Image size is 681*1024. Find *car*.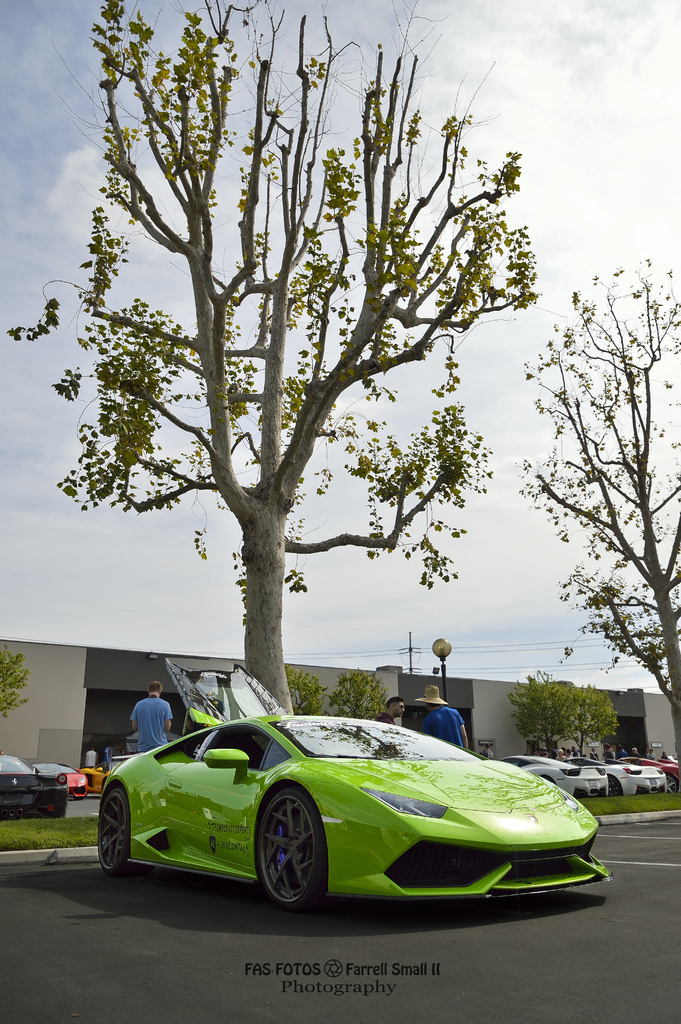
[35,764,90,795].
